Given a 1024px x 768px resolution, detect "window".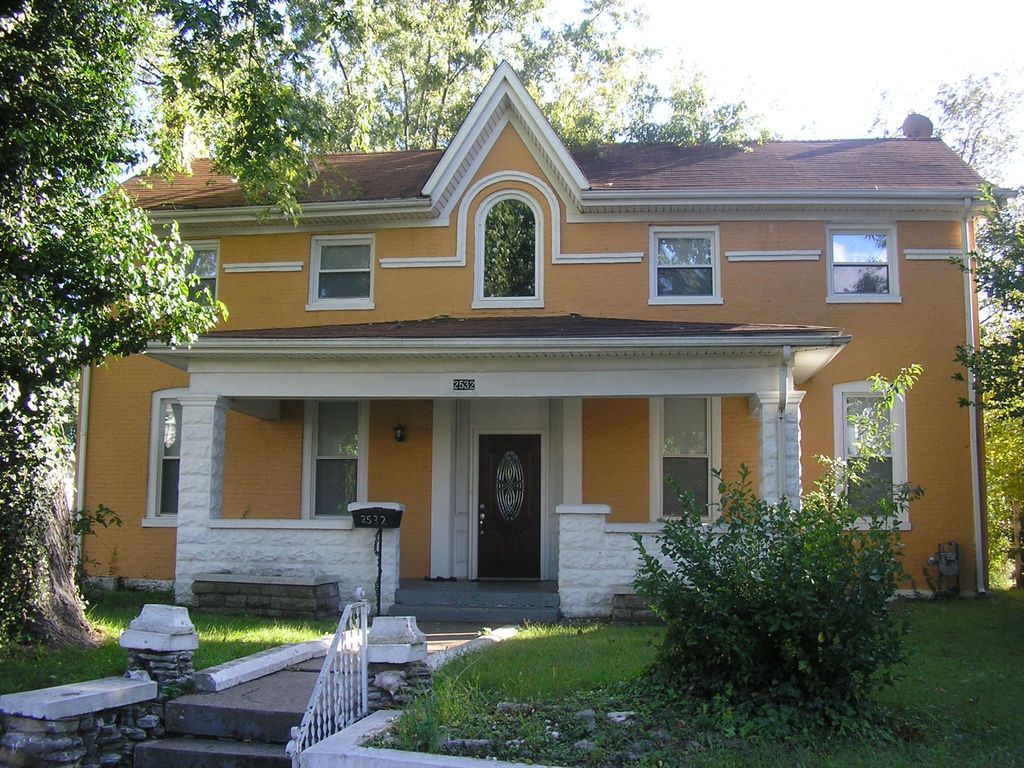
(308,233,375,311).
